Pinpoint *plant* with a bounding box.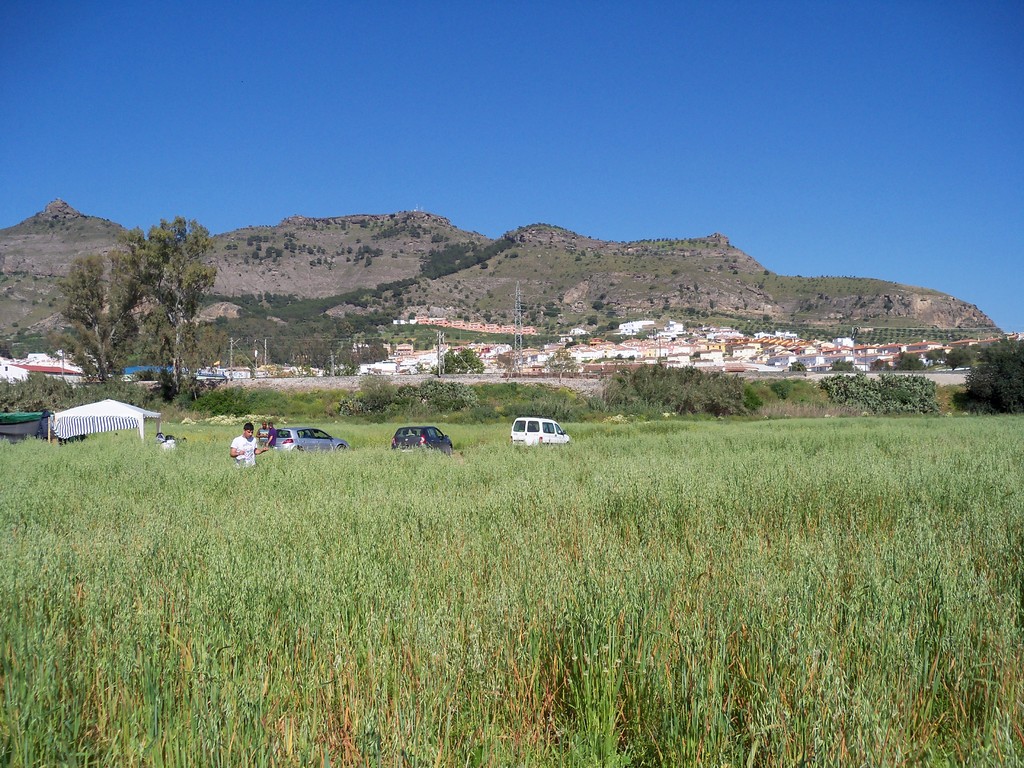
bbox(623, 349, 687, 410).
